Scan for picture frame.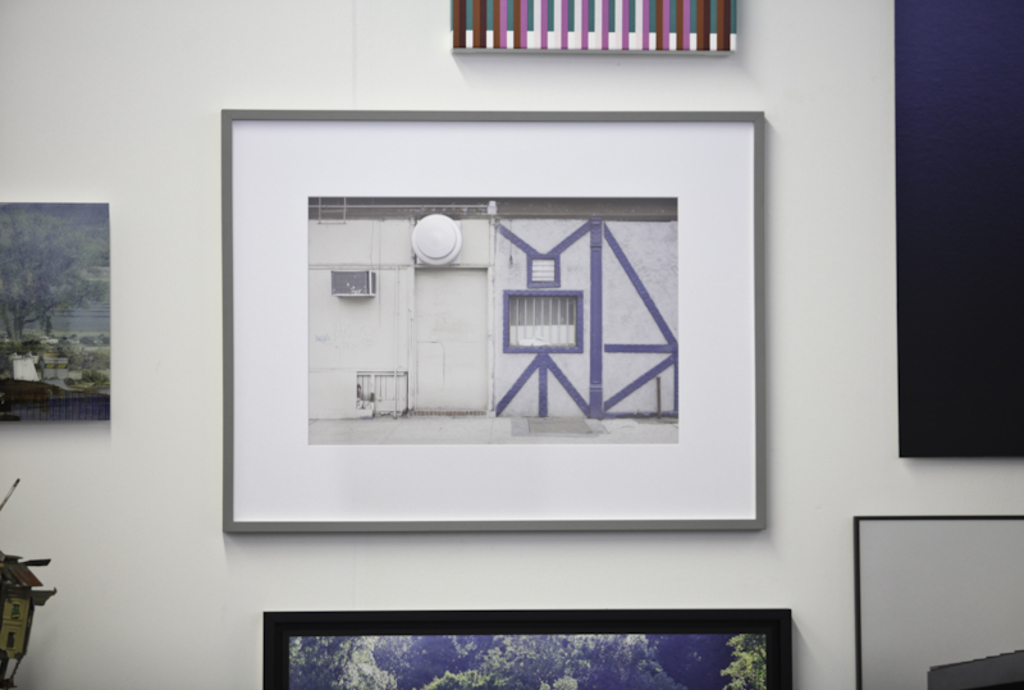
Scan result: box(852, 515, 1023, 689).
